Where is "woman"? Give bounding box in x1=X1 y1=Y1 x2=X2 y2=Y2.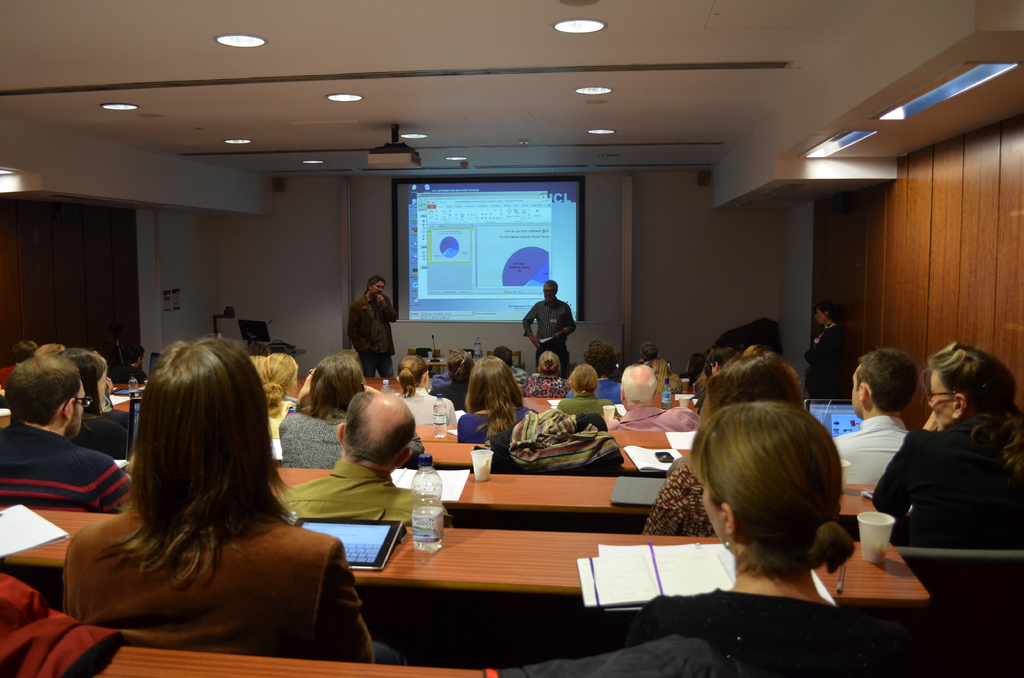
x1=797 y1=302 x2=851 y2=401.
